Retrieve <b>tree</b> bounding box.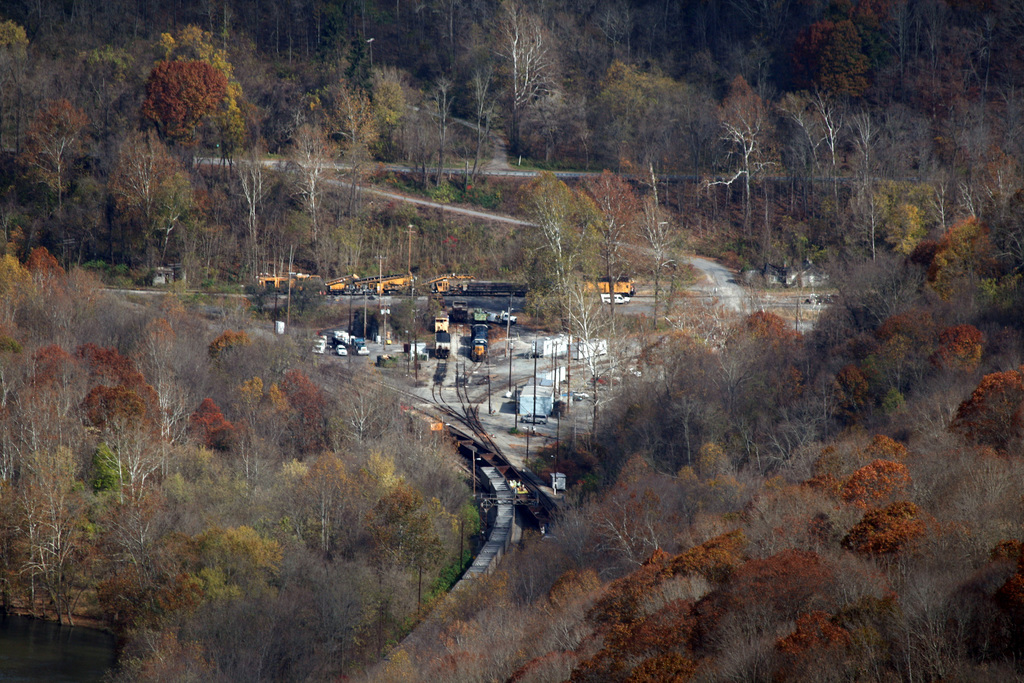
Bounding box: (left=159, top=24, right=243, bottom=144).
